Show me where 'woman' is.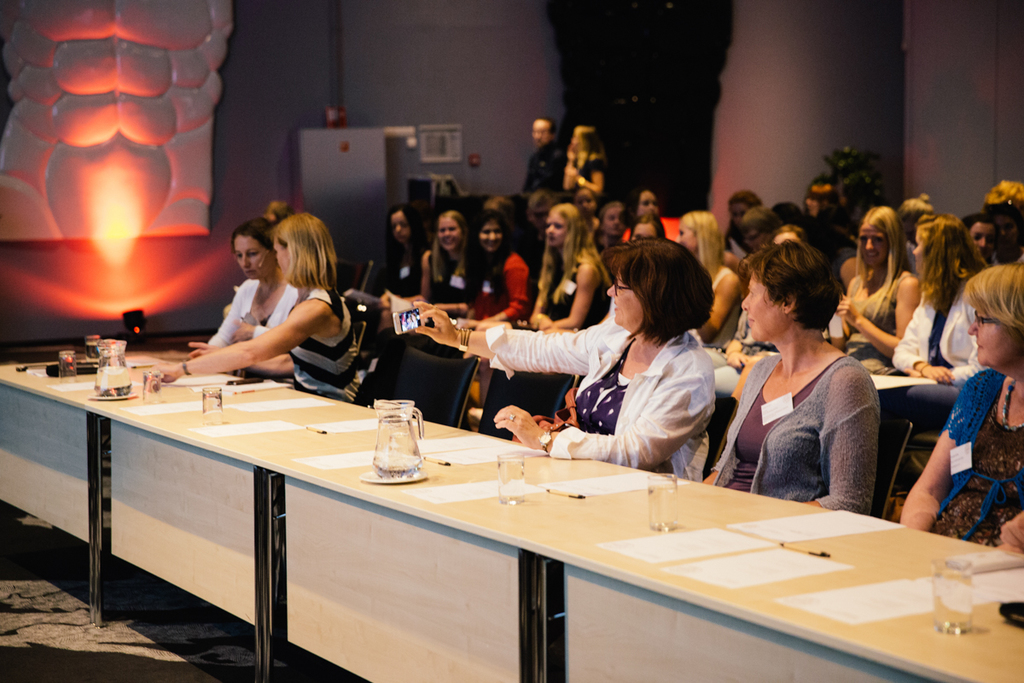
'woman' is at Rect(895, 264, 1023, 552).
